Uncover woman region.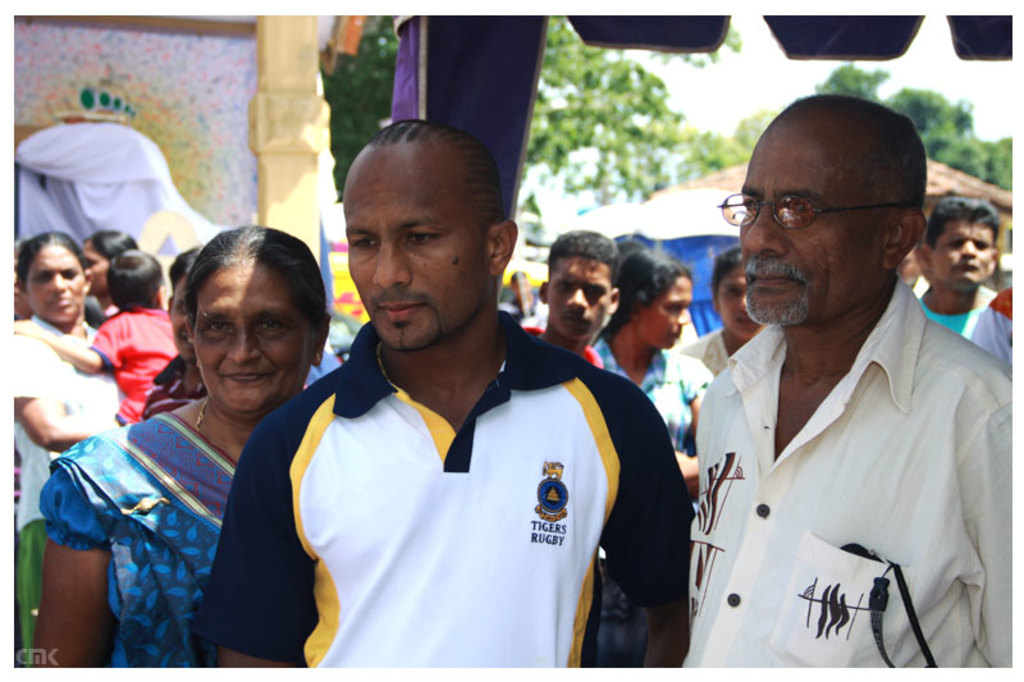
Uncovered: [14, 232, 116, 667].
